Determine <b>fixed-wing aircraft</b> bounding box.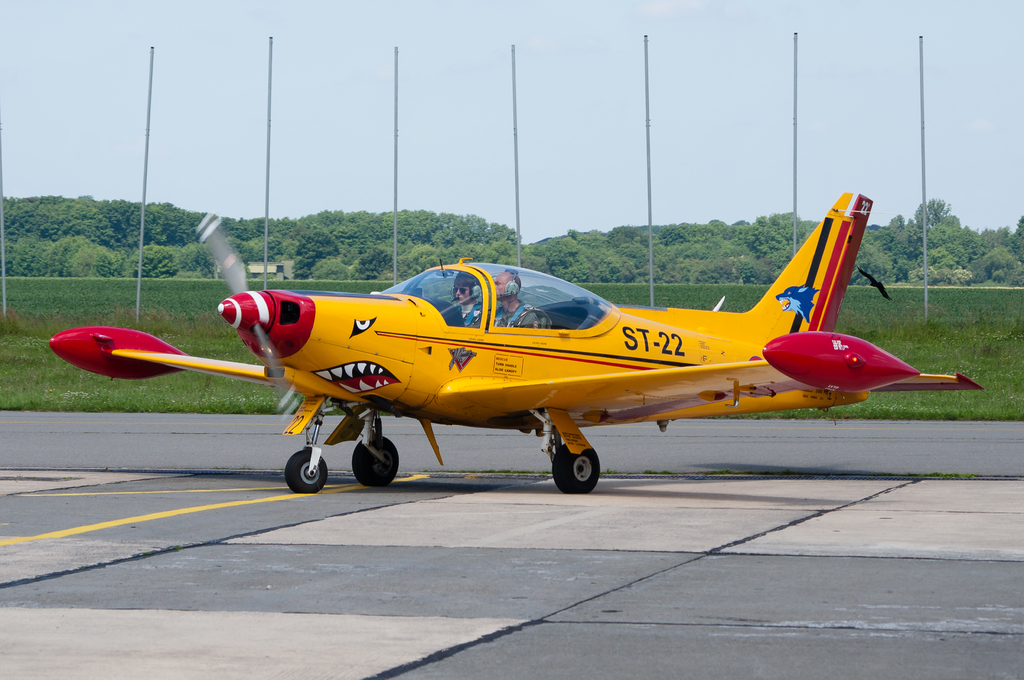
Determined: {"x1": 45, "y1": 184, "x2": 984, "y2": 496}.
